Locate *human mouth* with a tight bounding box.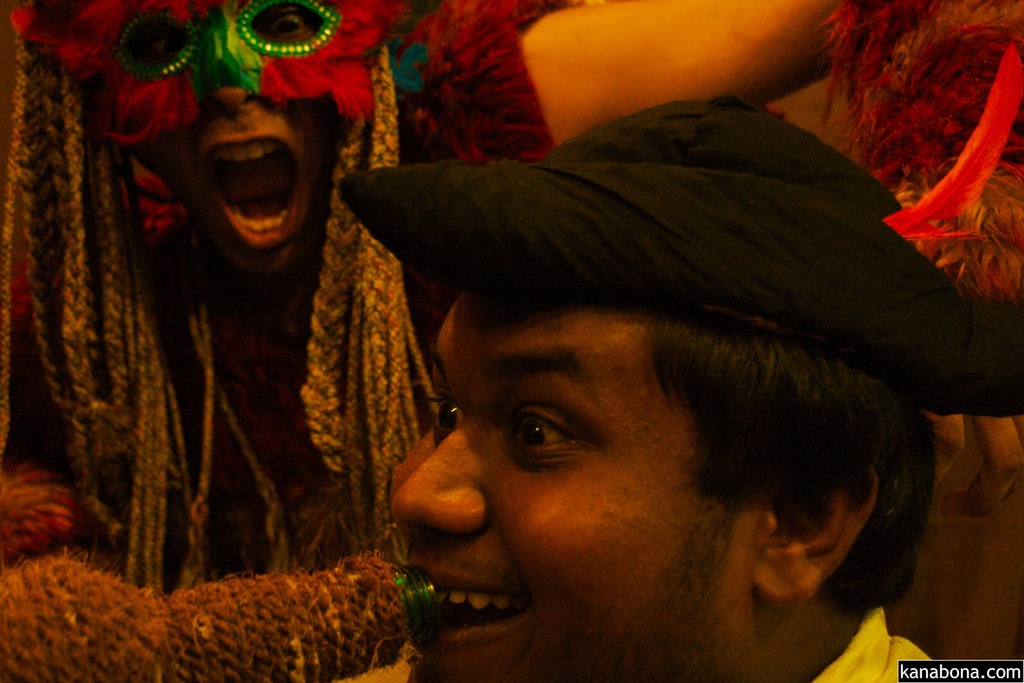
rect(419, 582, 529, 652).
